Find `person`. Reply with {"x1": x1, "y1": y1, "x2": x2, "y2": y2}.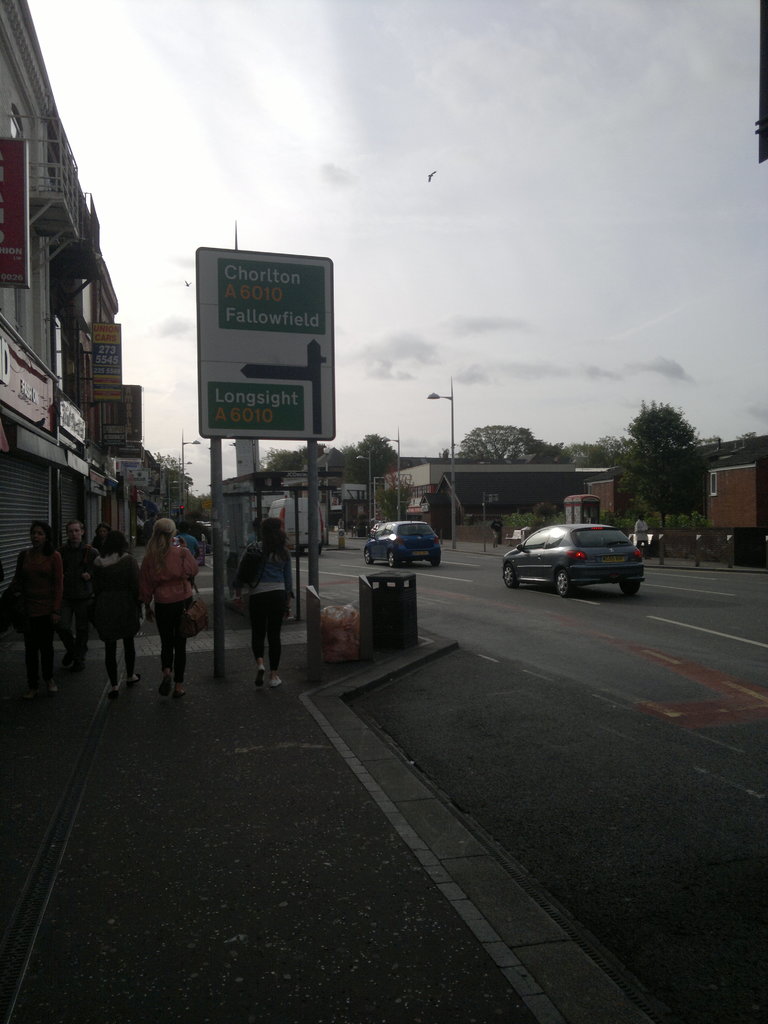
{"x1": 141, "y1": 521, "x2": 198, "y2": 696}.
